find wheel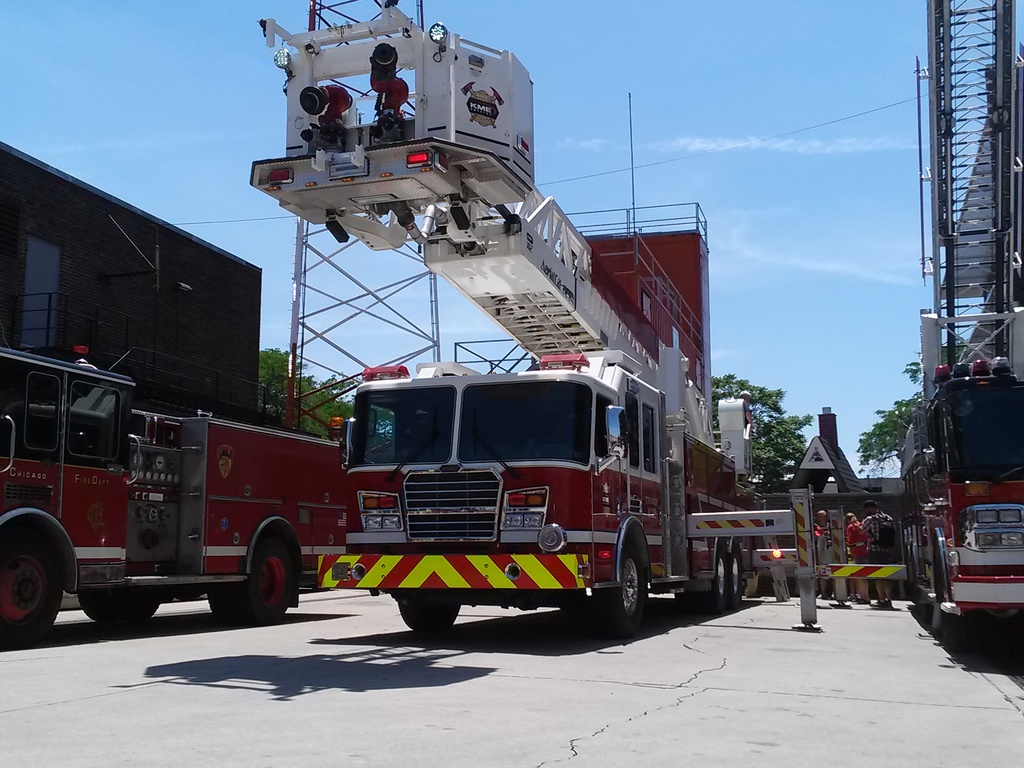
[676,593,697,616]
